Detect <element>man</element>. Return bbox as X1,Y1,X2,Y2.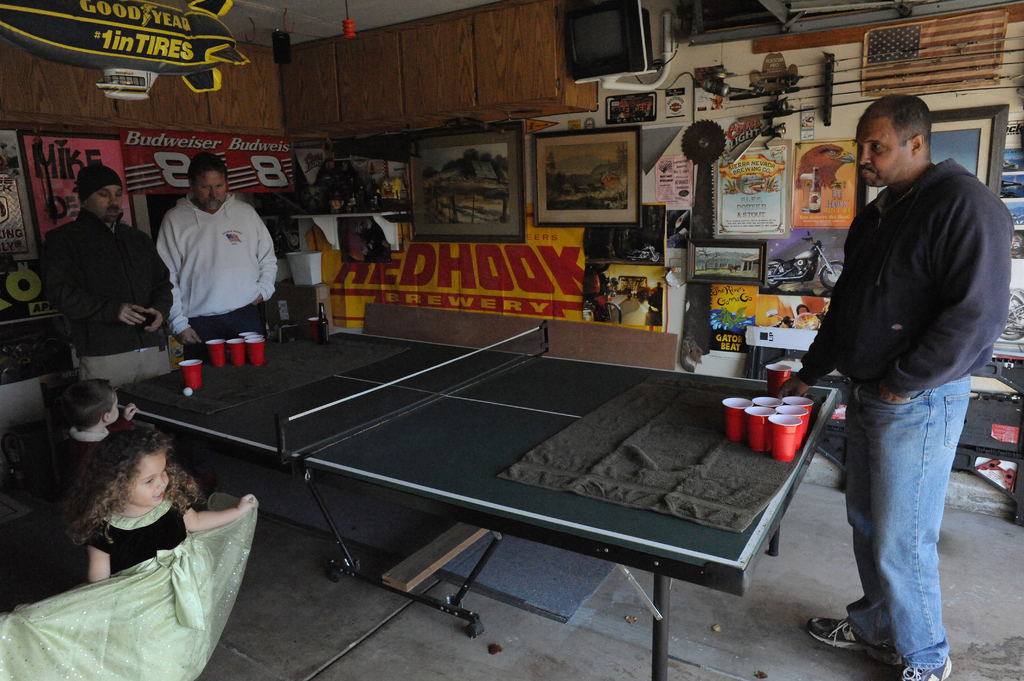
776,92,1017,680.
